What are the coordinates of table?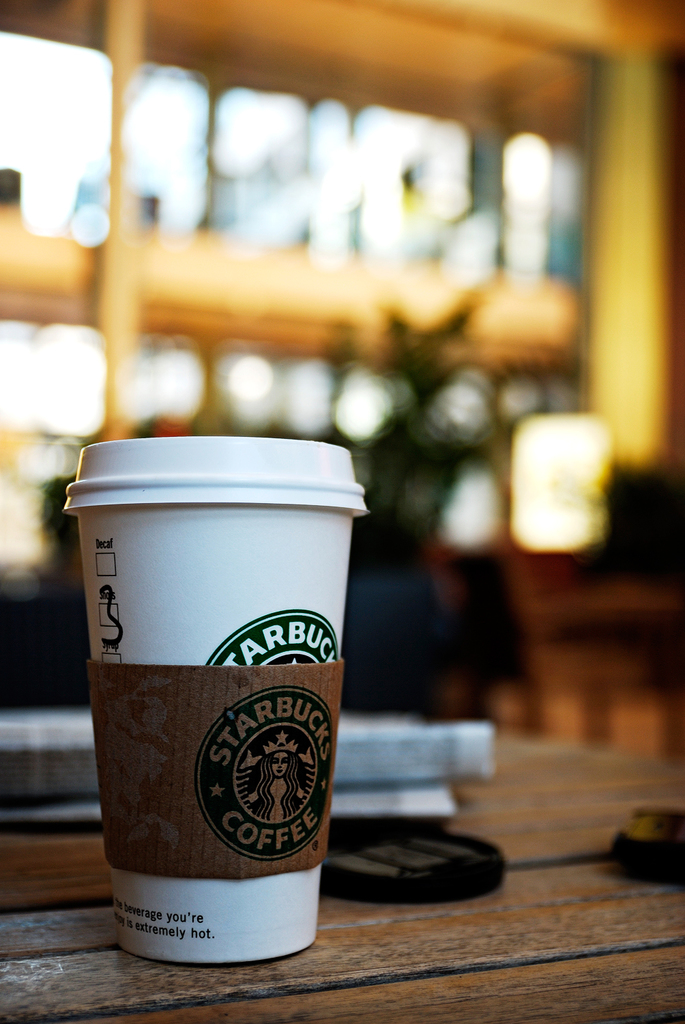
<bbox>0, 731, 684, 1023</bbox>.
